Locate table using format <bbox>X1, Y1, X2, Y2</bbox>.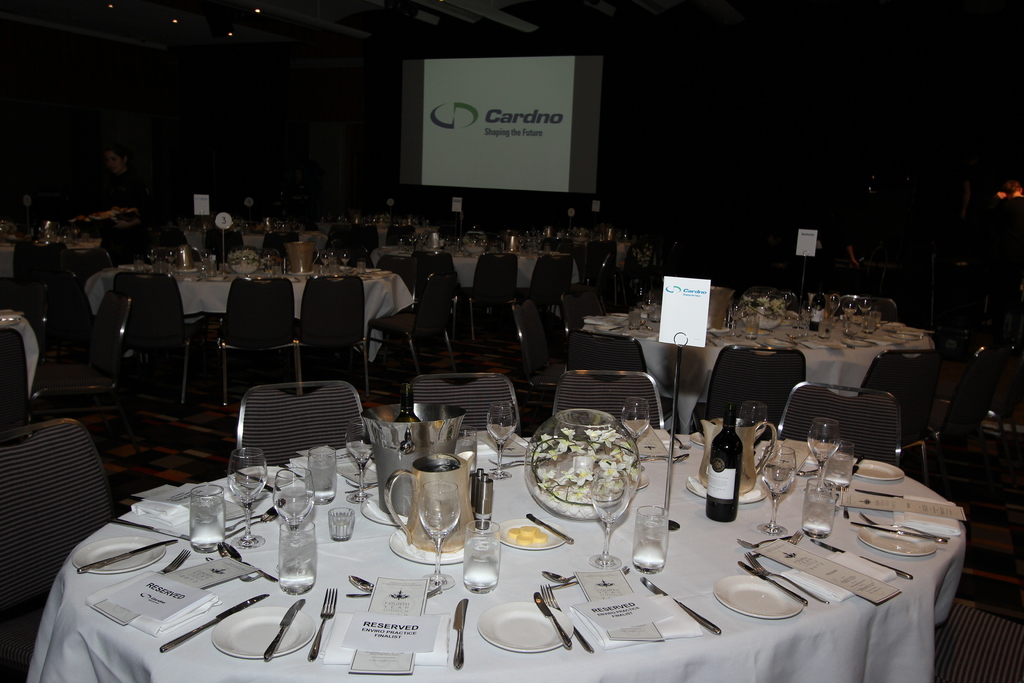
<bbox>53, 383, 929, 679</bbox>.
